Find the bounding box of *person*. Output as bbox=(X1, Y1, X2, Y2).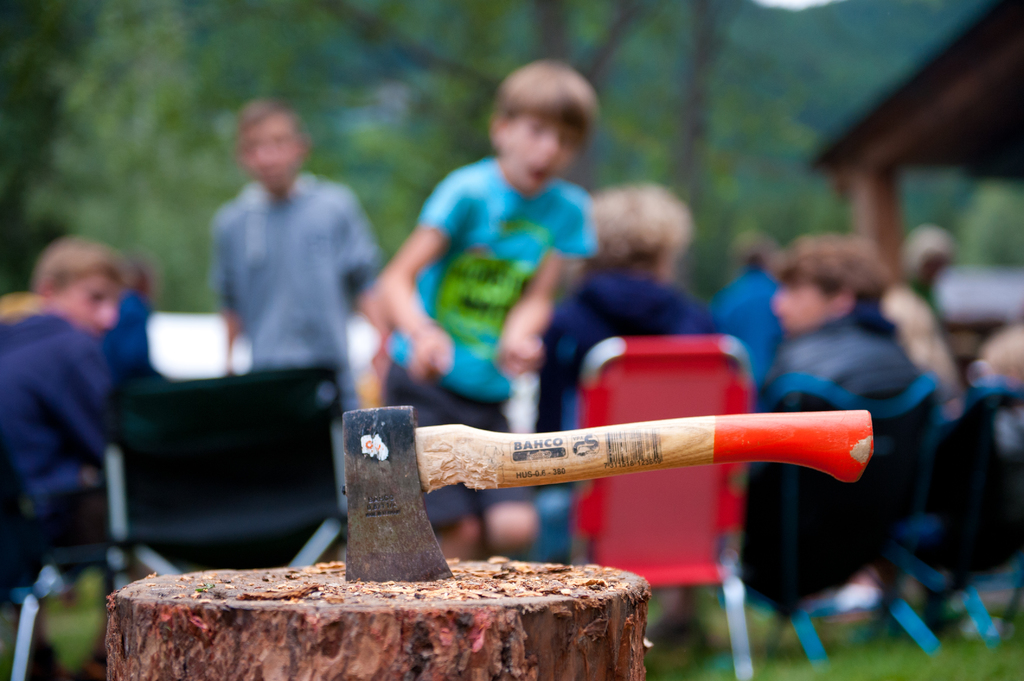
bbox=(696, 228, 804, 402).
